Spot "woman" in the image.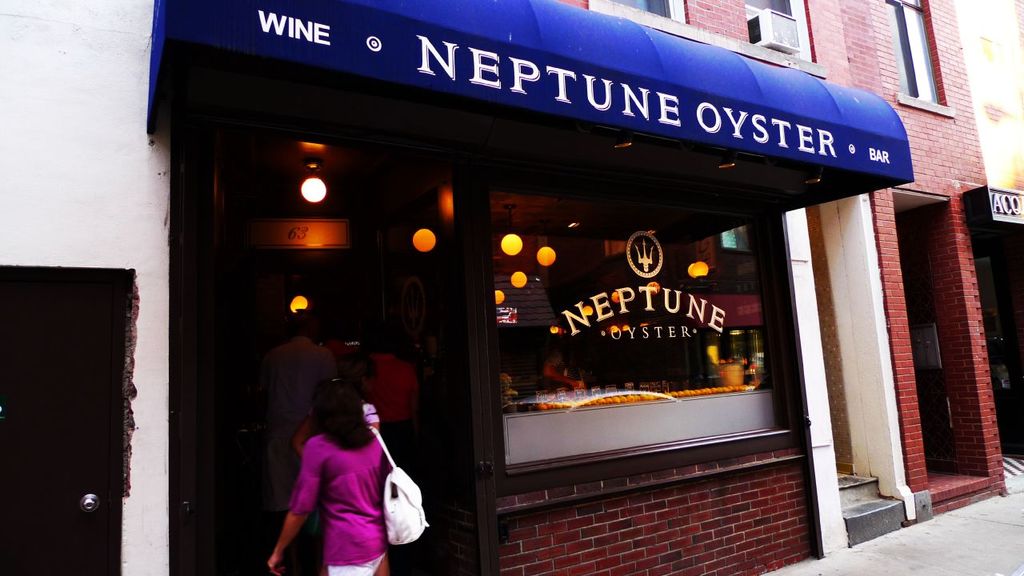
"woman" found at l=266, t=363, r=415, b=562.
